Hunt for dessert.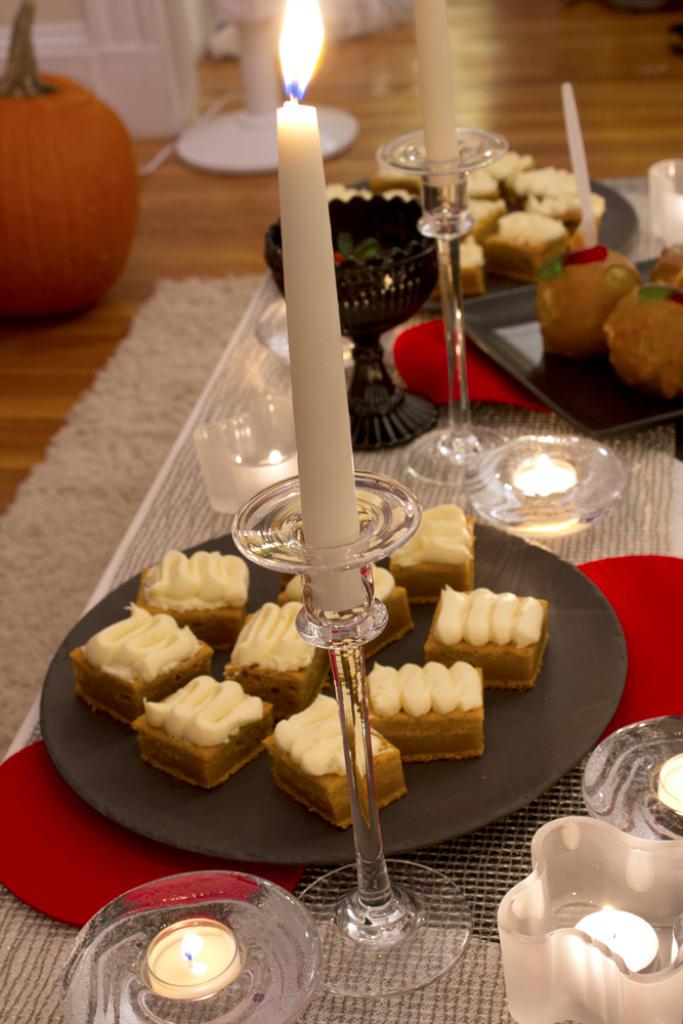
Hunted down at (119, 675, 269, 781).
